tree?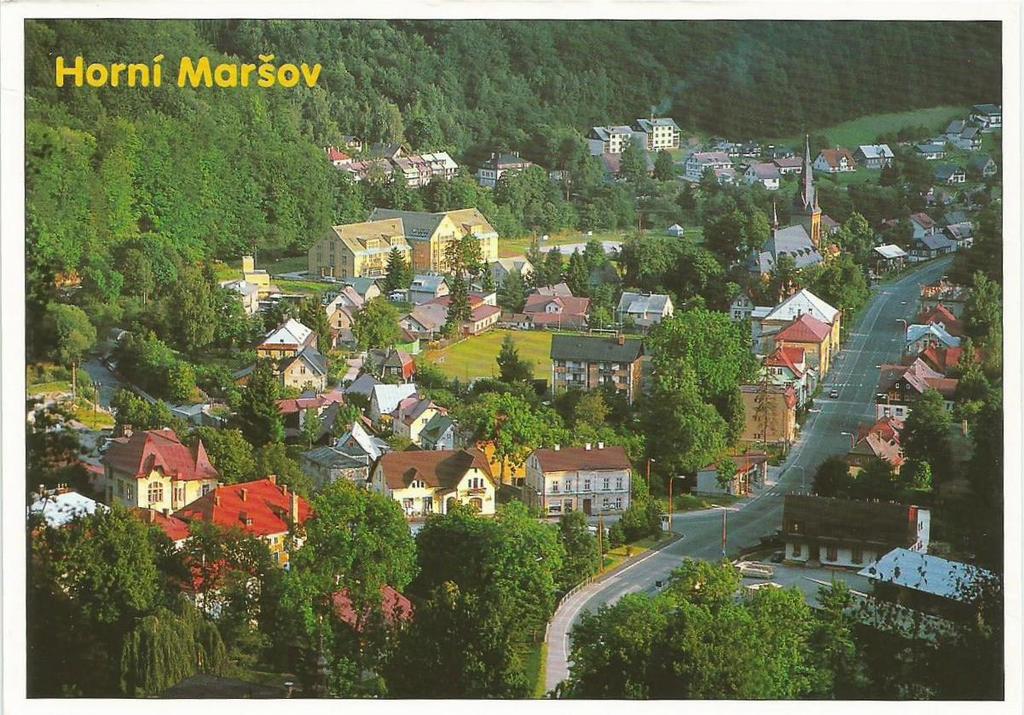
(x1=193, y1=428, x2=263, y2=479)
